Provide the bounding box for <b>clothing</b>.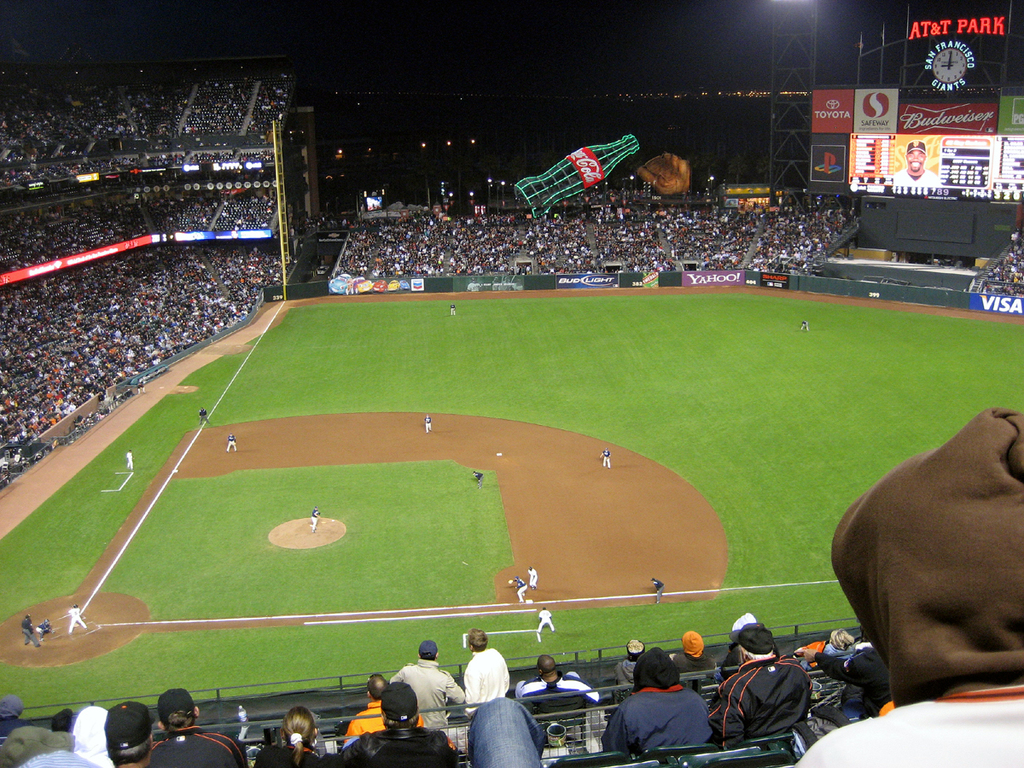
(529, 567, 538, 584).
